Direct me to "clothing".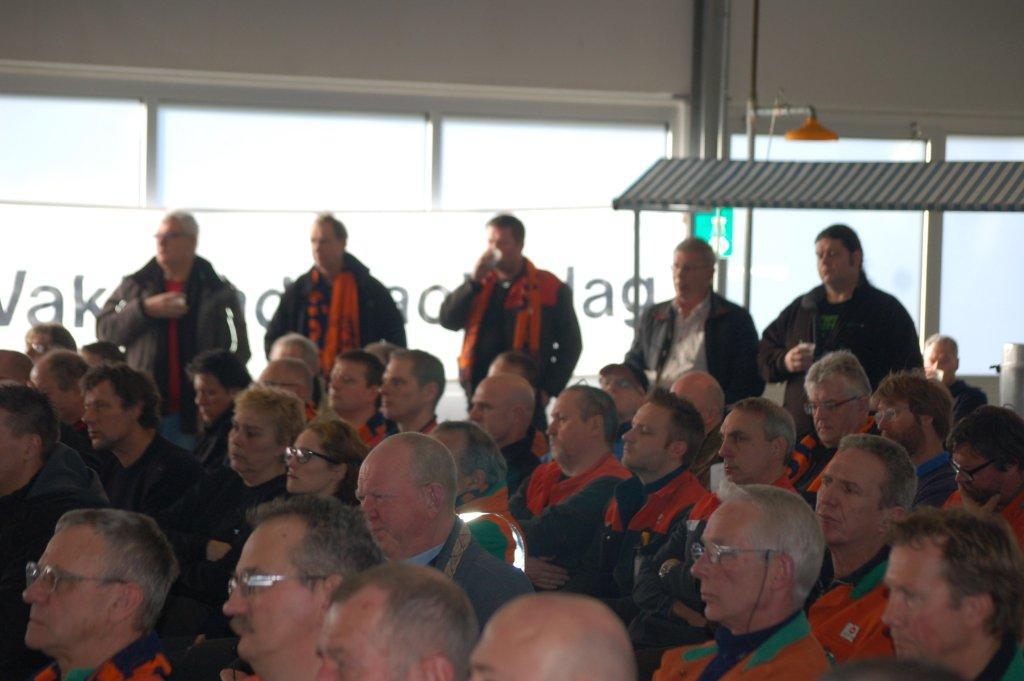
Direction: {"left": 90, "top": 233, "right": 240, "bottom": 415}.
